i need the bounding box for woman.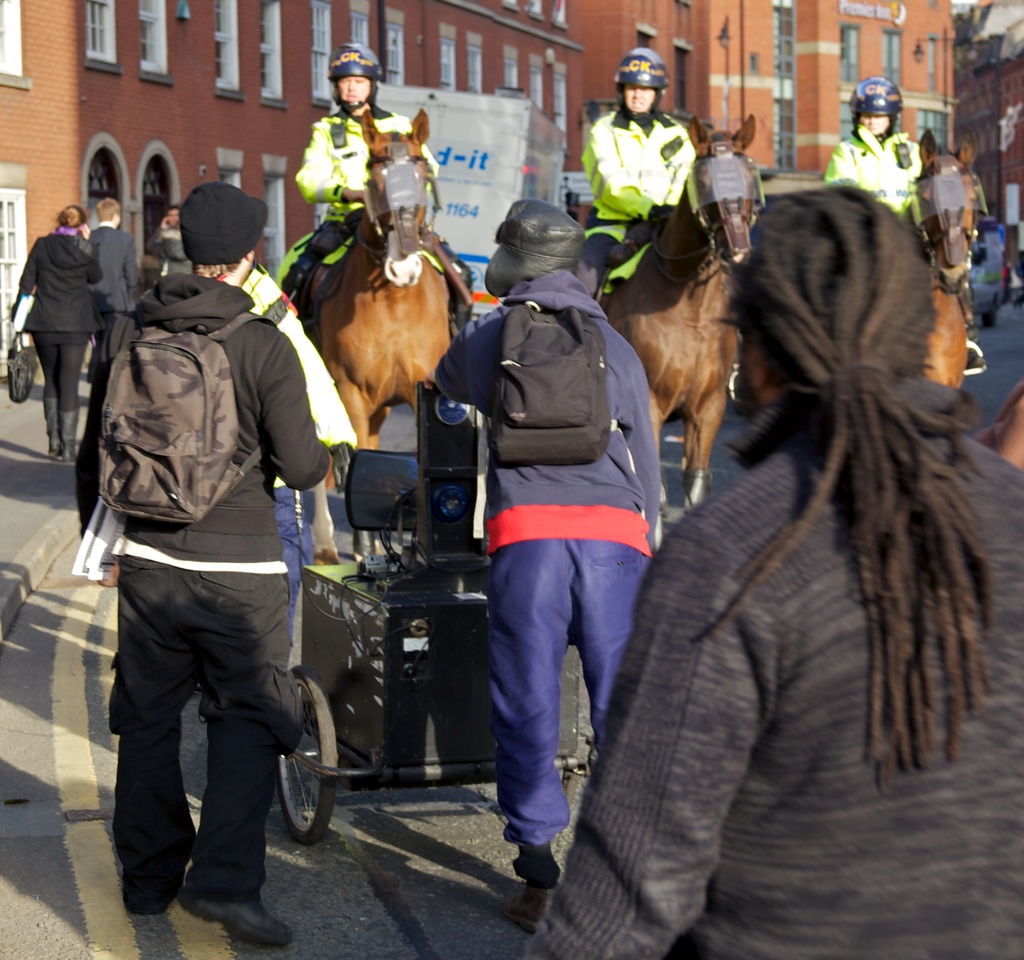
Here it is: {"left": 12, "top": 204, "right": 104, "bottom": 458}.
